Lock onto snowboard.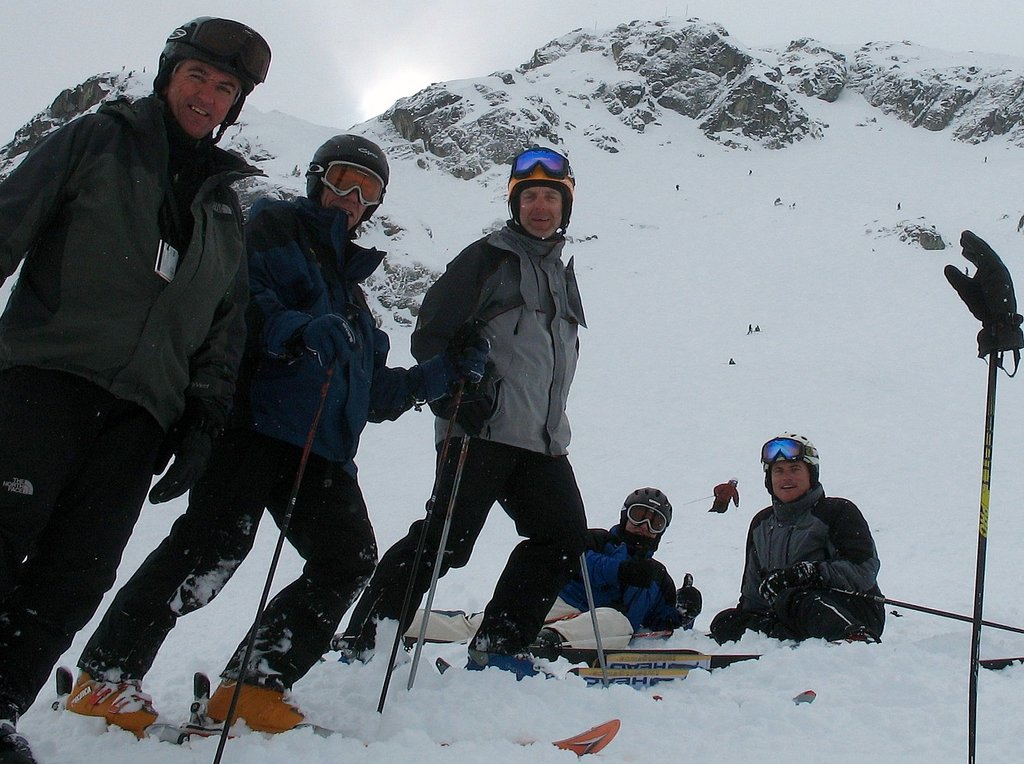
Locked: <box>447,621,772,682</box>.
